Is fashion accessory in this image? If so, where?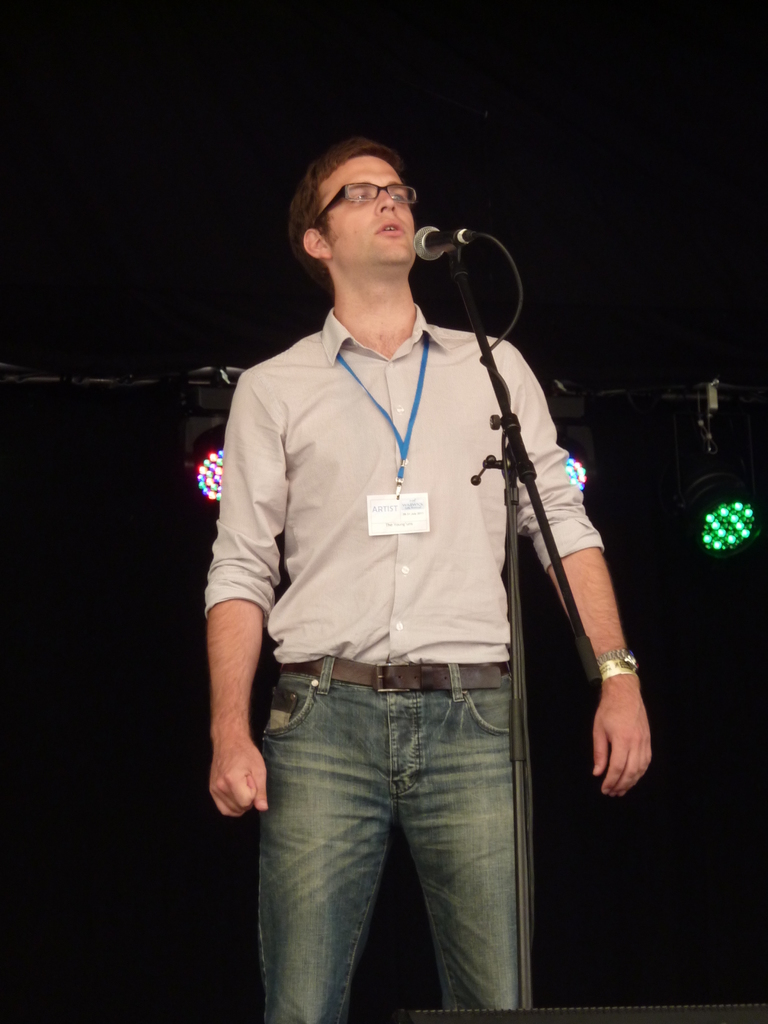
Yes, at l=287, t=652, r=511, b=694.
